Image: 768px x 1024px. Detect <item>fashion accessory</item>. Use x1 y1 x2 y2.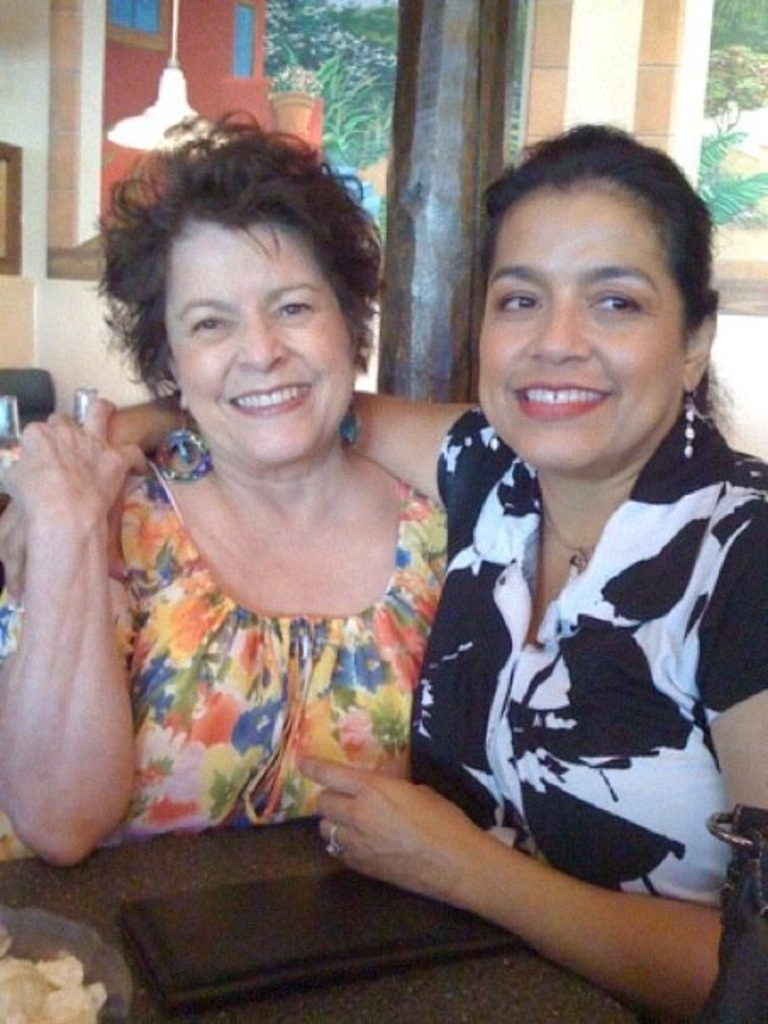
320 824 351 860.
